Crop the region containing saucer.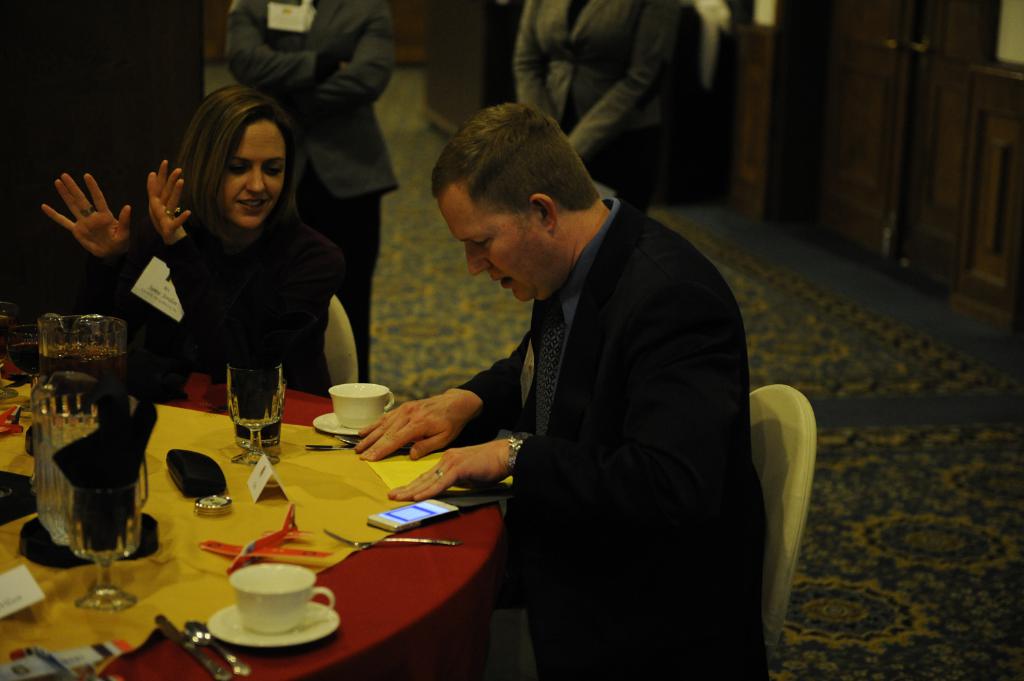
Crop region: select_region(312, 408, 365, 436).
